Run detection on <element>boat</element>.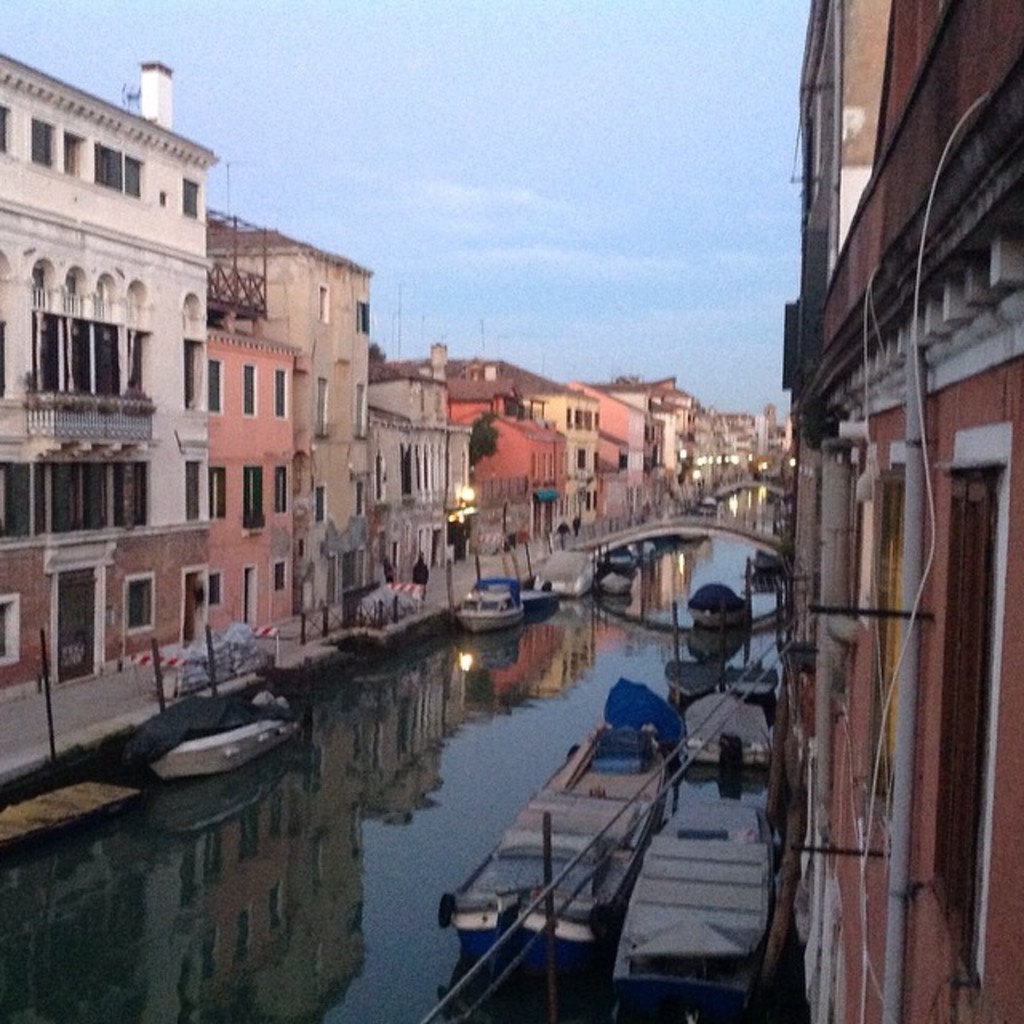
Result: rect(461, 570, 526, 622).
